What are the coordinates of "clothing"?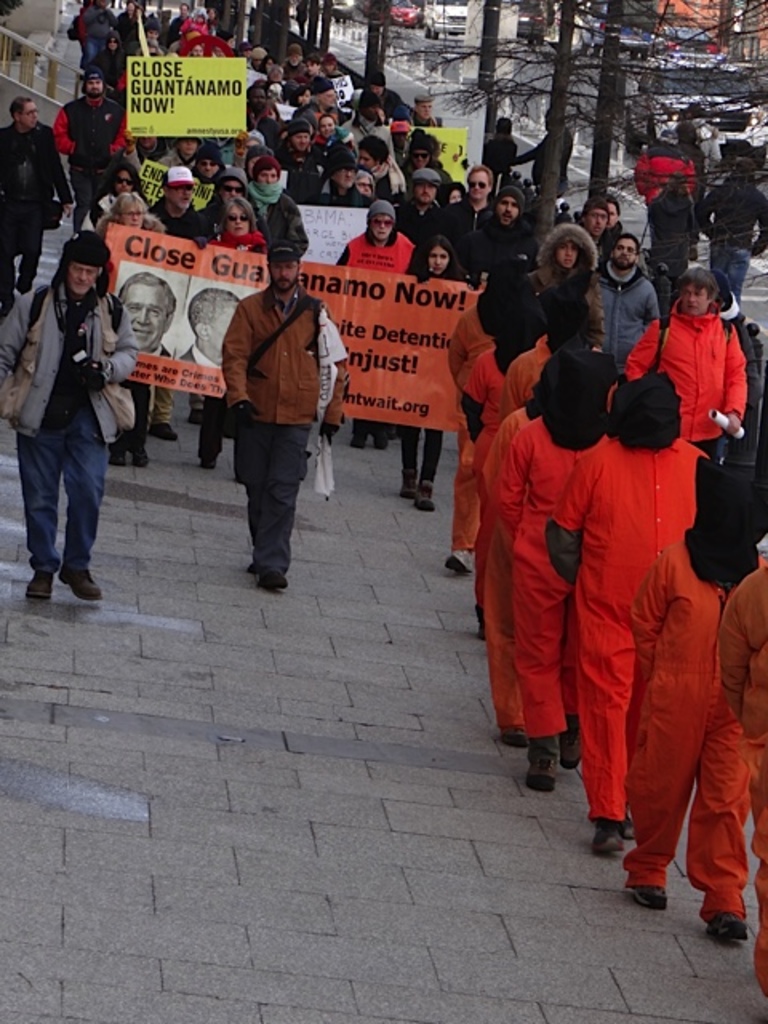
<box>275,141,312,186</box>.
